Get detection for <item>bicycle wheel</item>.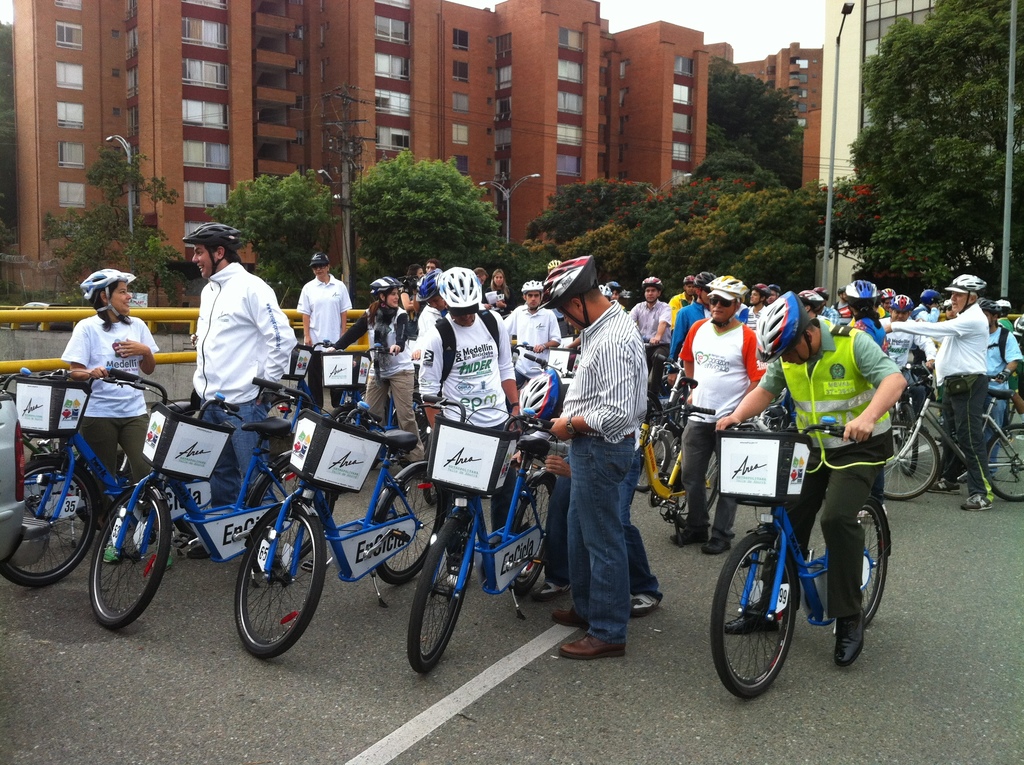
Detection: [0, 462, 96, 588].
